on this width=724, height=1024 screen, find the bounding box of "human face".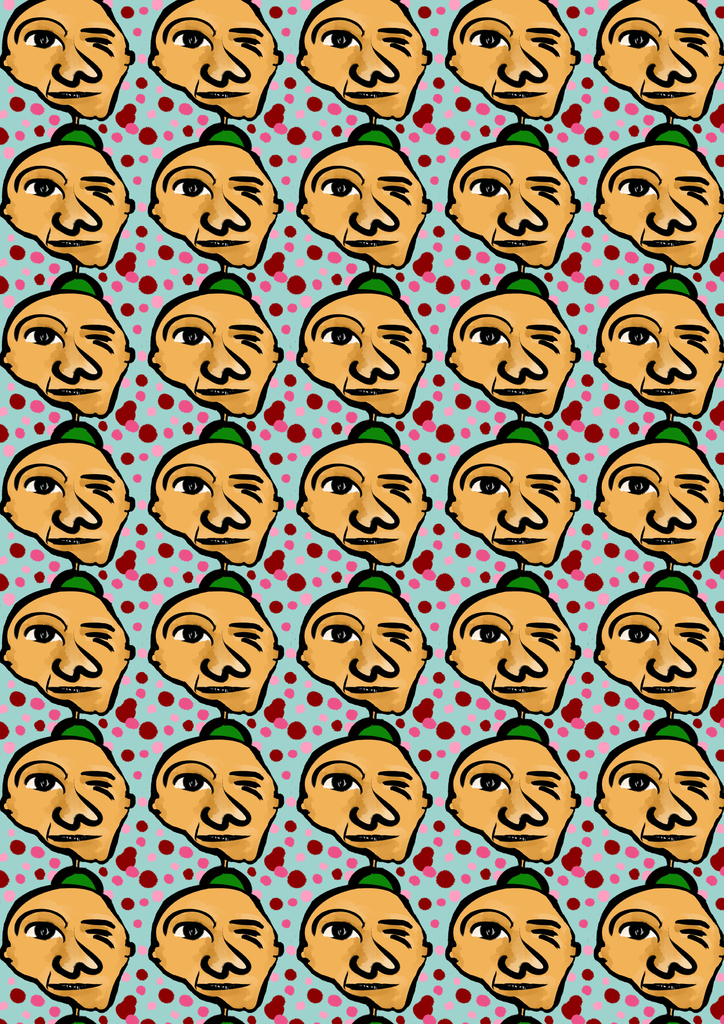
Bounding box: locate(296, 564, 432, 715).
